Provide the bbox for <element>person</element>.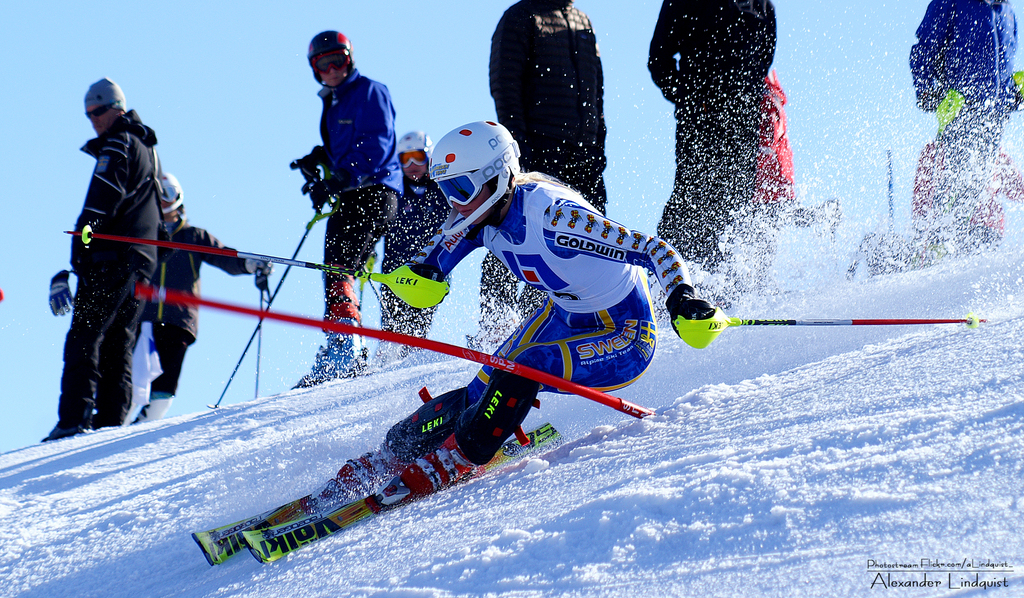
<region>650, 0, 775, 278</region>.
